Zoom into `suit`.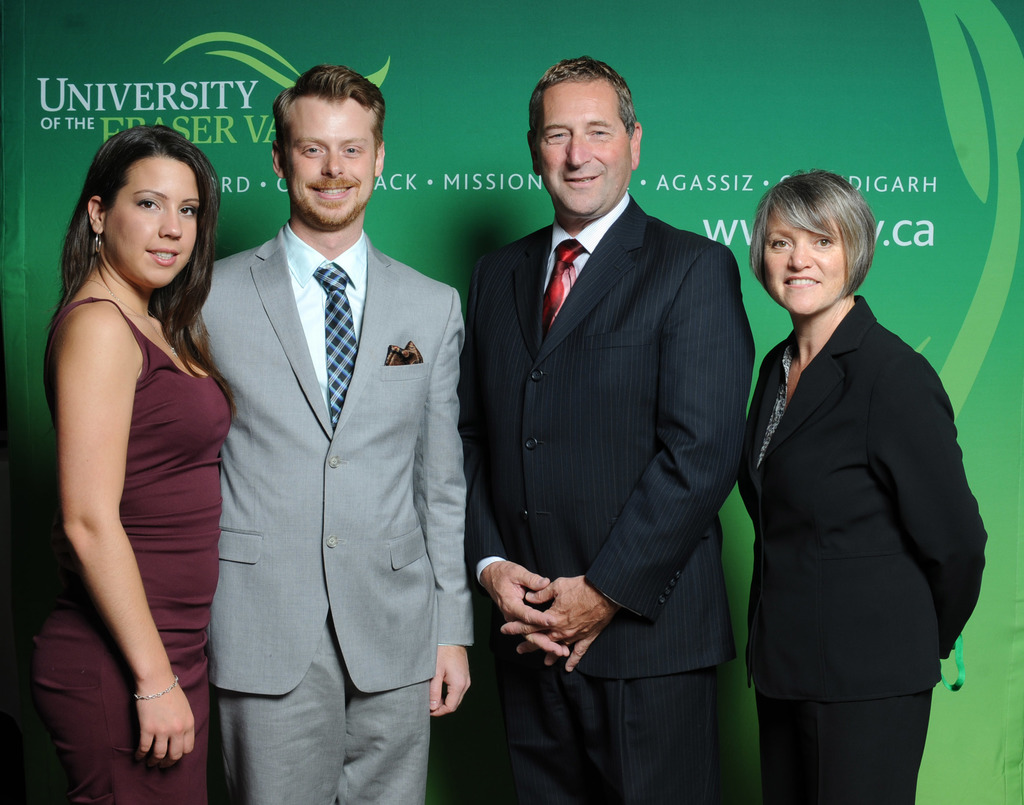
Zoom target: BBox(173, 58, 463, 804).
